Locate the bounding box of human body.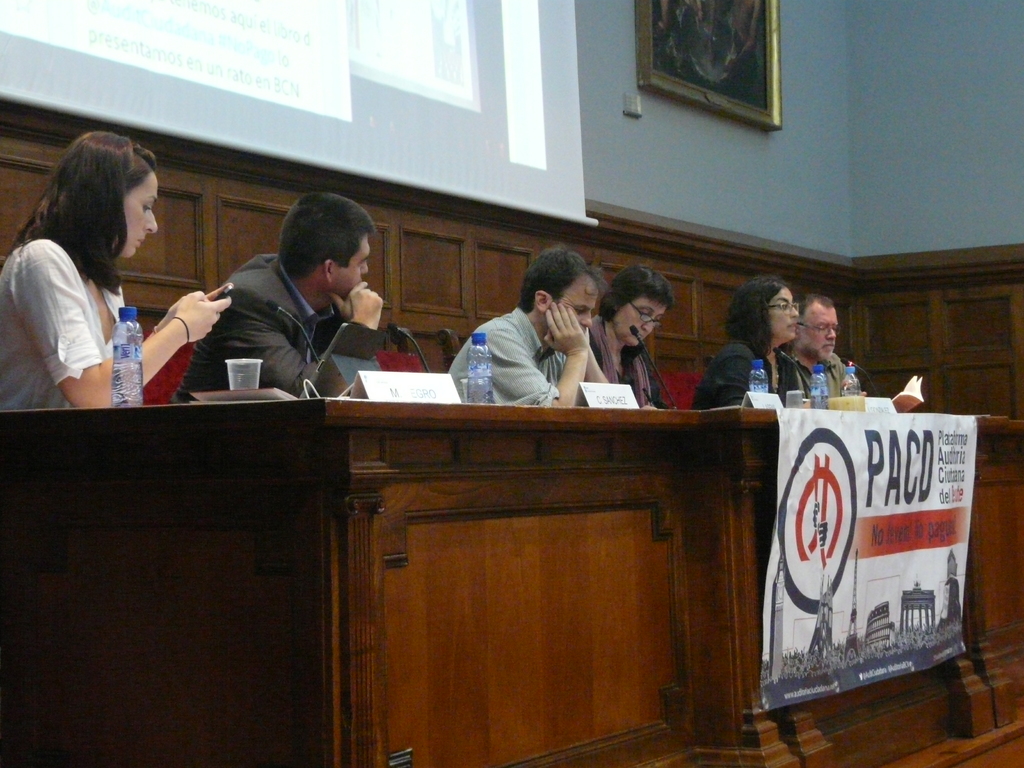
Bounding box: <box>165,252,382,403</box>.
